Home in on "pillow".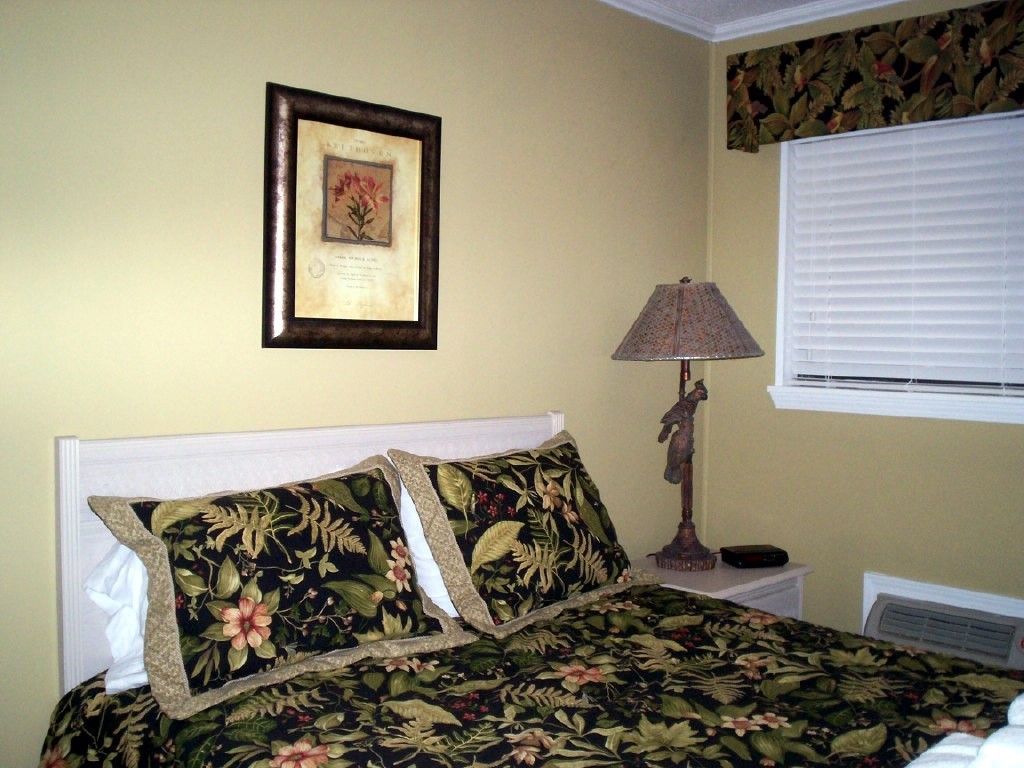
Homed in at bbox=[382, 431, 654, 640].
